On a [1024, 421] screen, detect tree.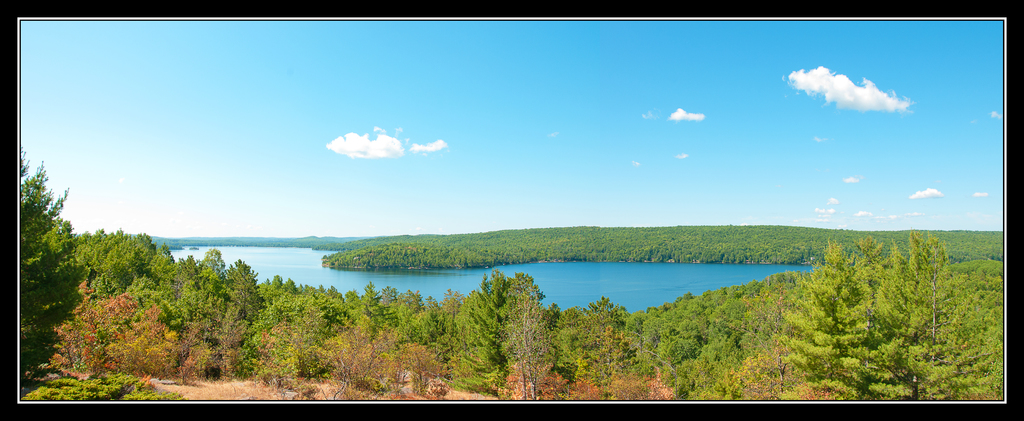
(18, 149, 84, 386).
